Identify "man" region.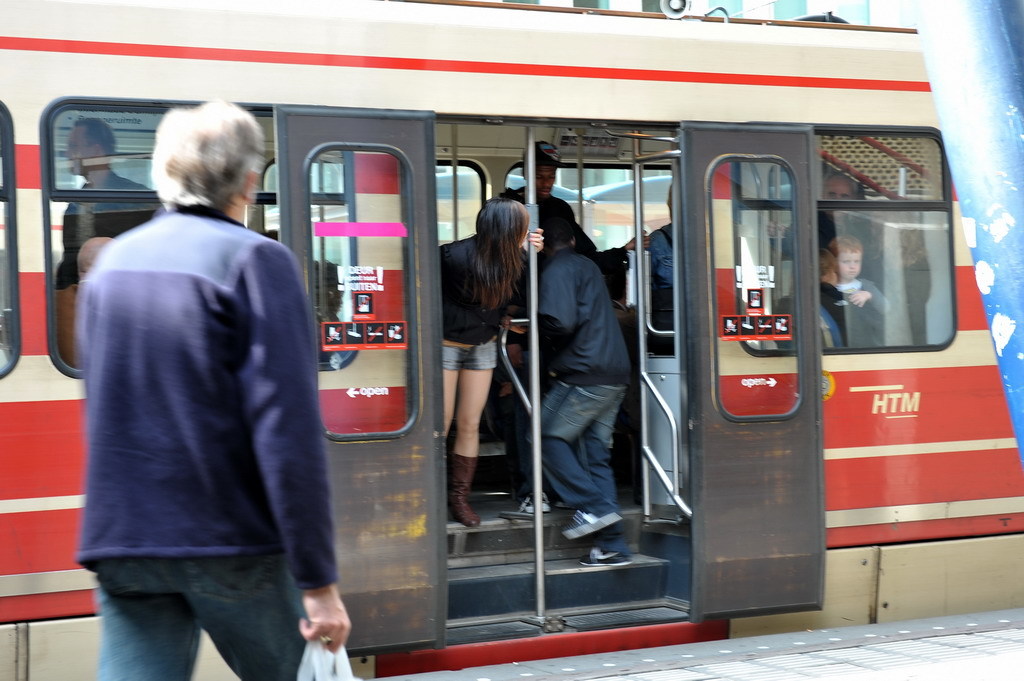
Region: bbox(781, 164, 890, 350).
